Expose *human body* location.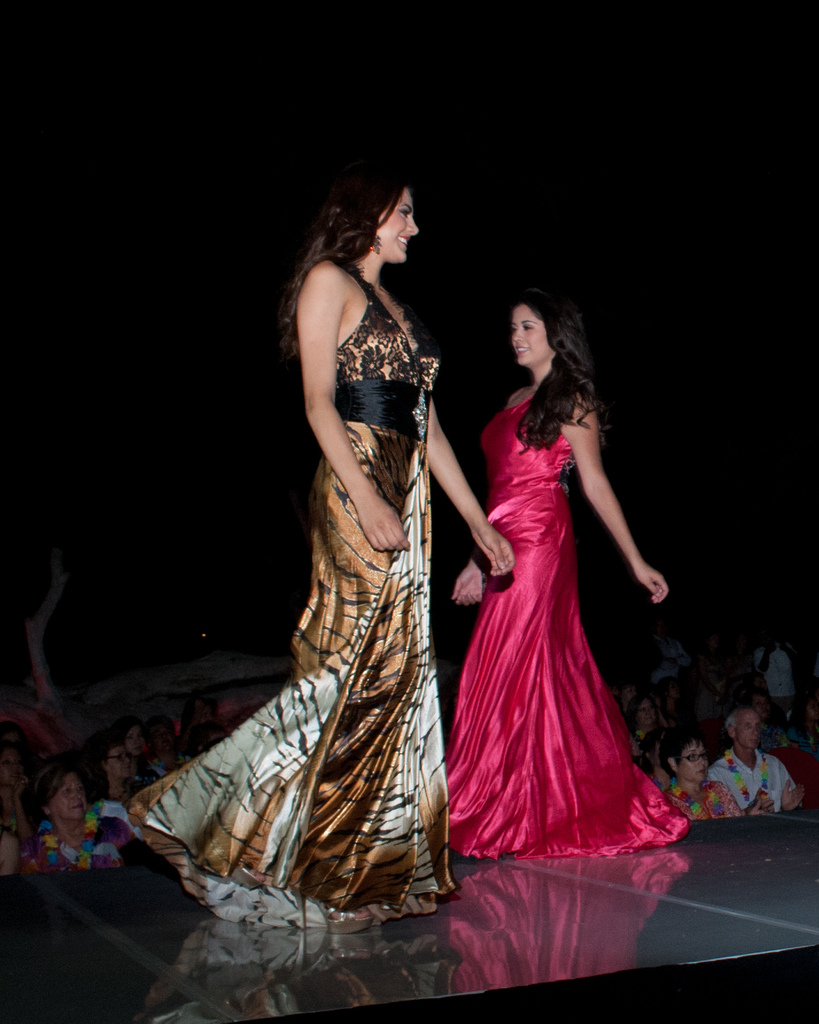
Exposed at (171,77,464,984).
